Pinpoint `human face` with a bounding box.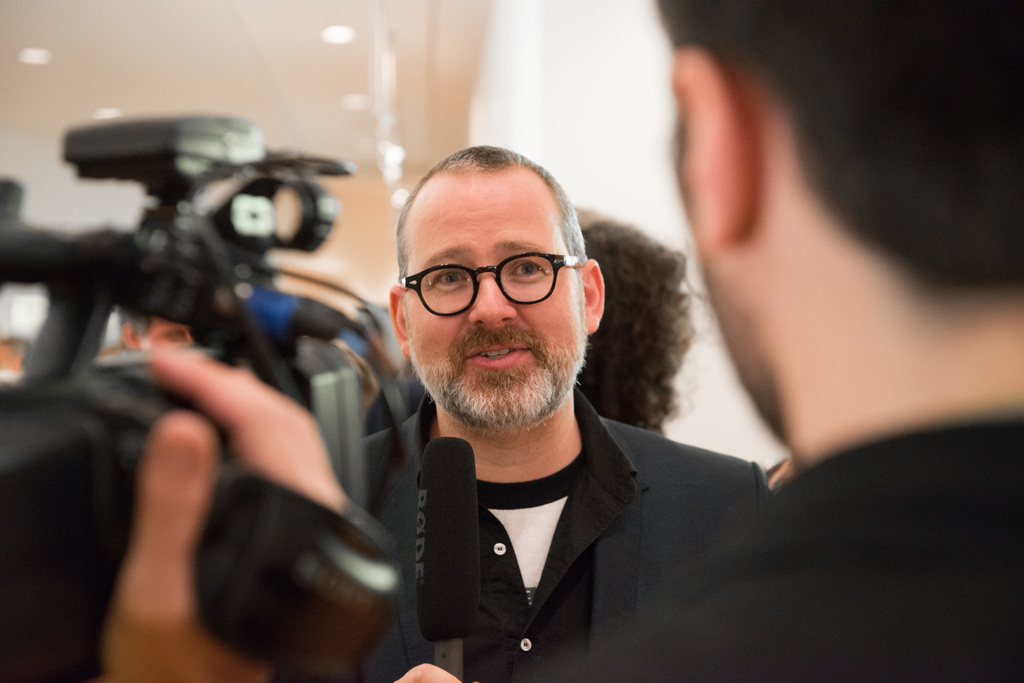
405/165/588/424.
